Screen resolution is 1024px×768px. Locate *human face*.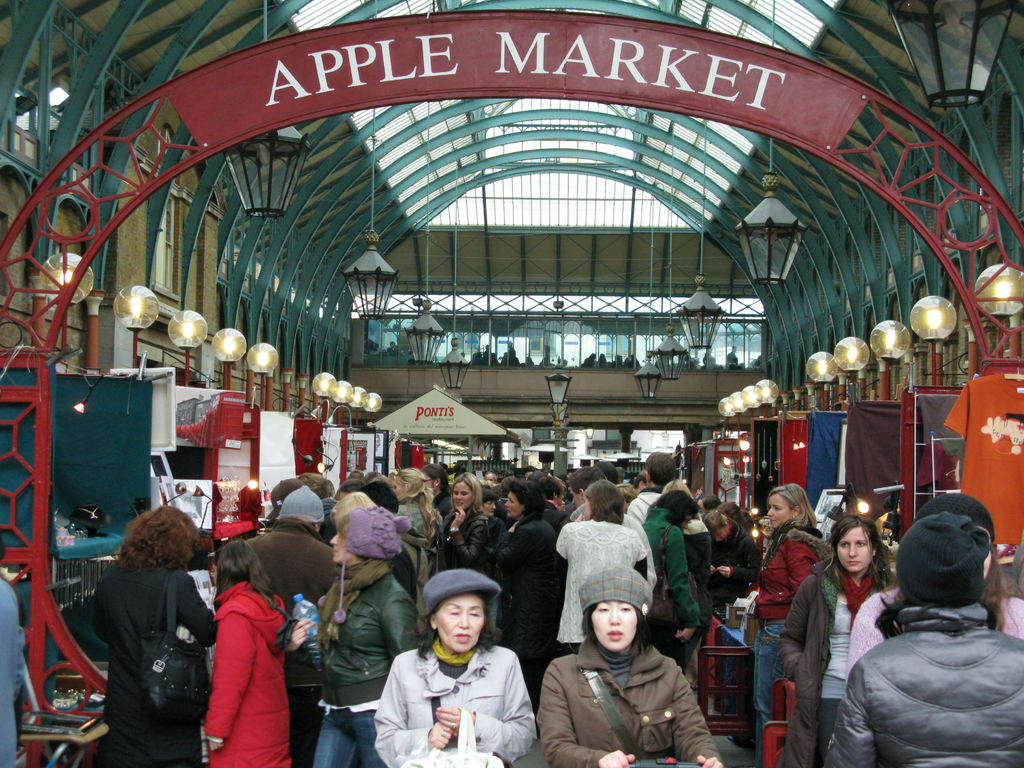
region(330, 531, 353, 568).
